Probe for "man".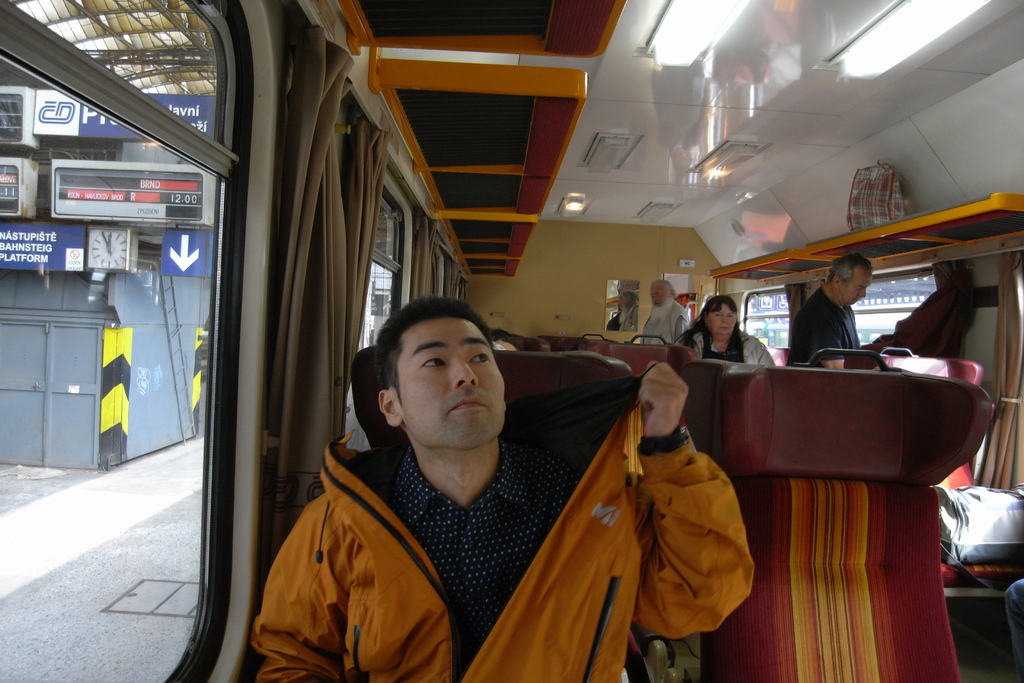
Probe result: 788,256,872,365.
